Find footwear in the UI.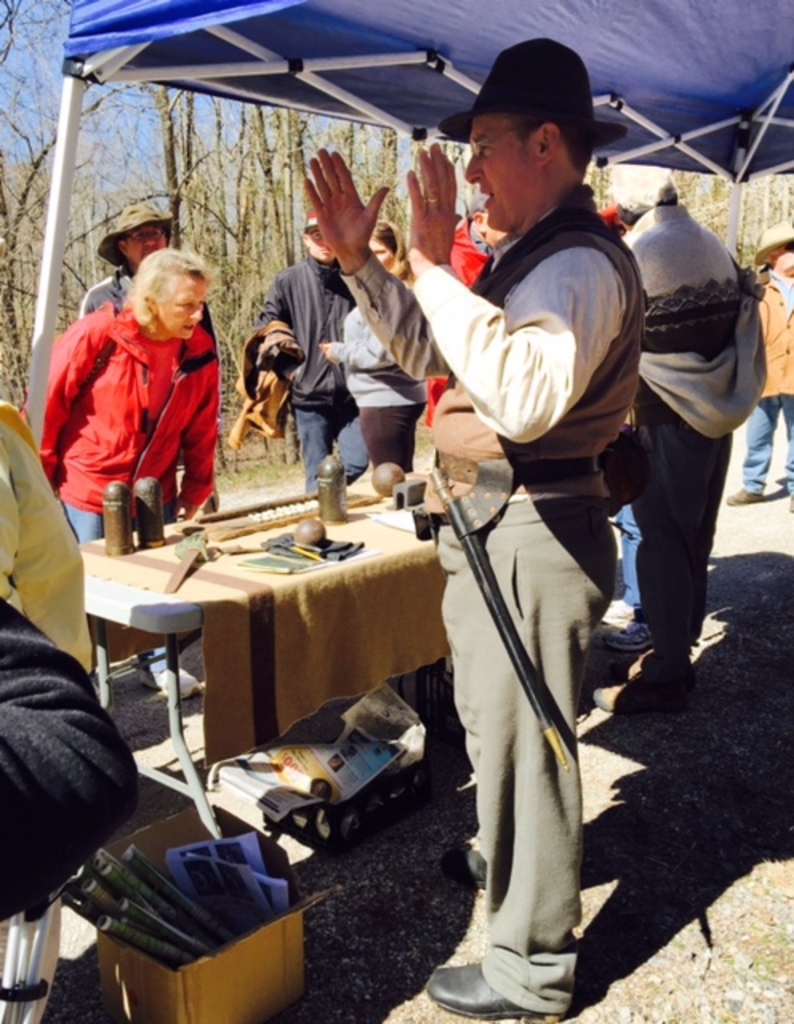
UI element at detection(600, 618, 653, 654).
